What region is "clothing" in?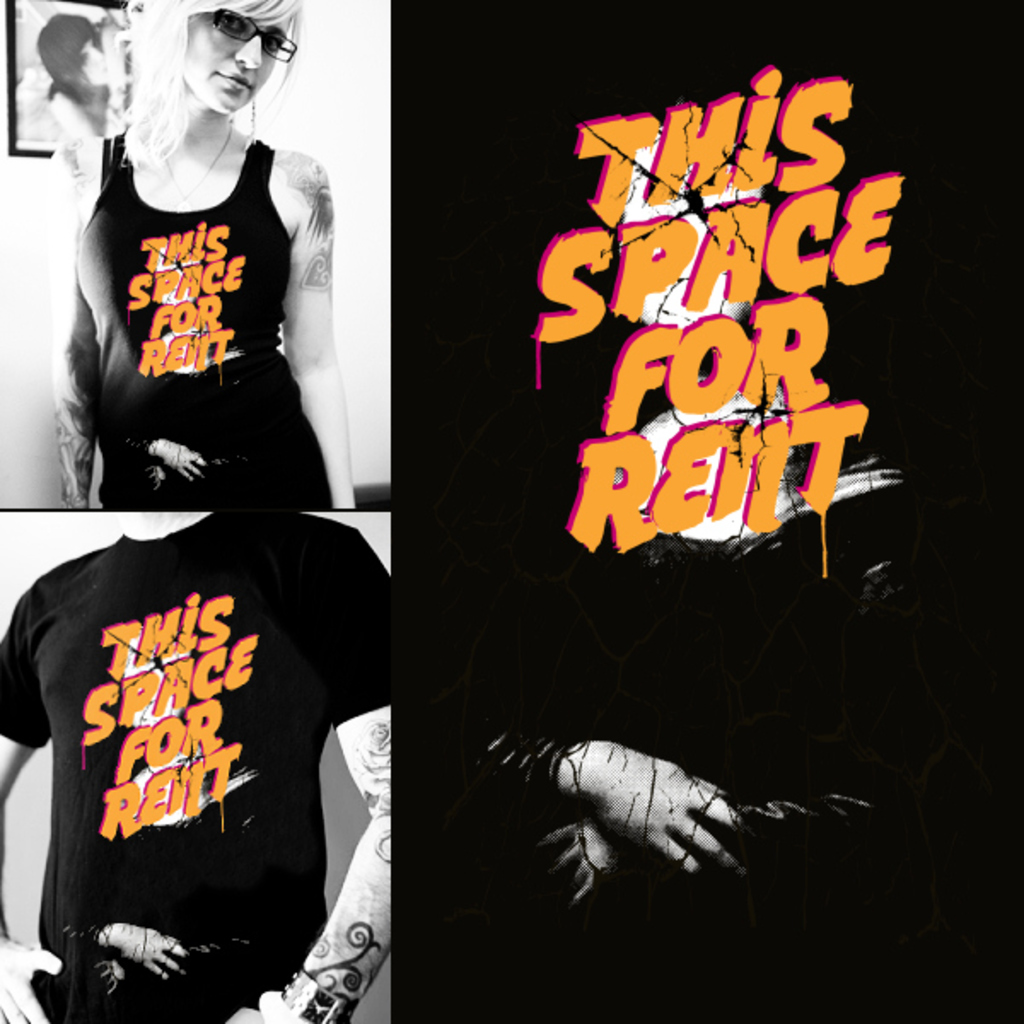
detection(61, 92, 331, 502).
